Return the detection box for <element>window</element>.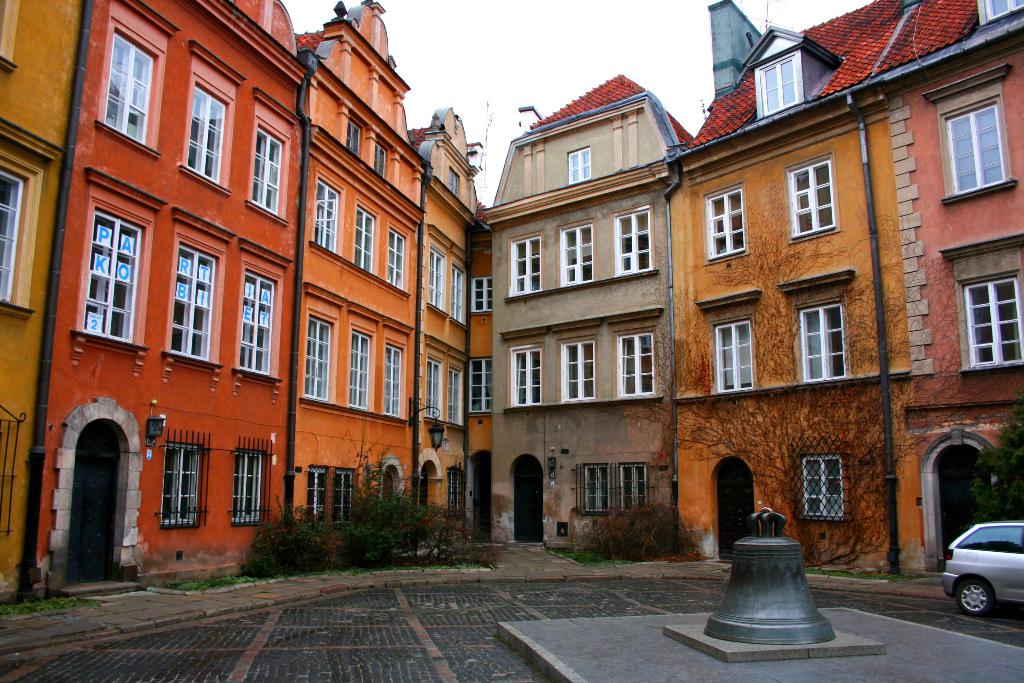
[788, 168, 836, 229].
